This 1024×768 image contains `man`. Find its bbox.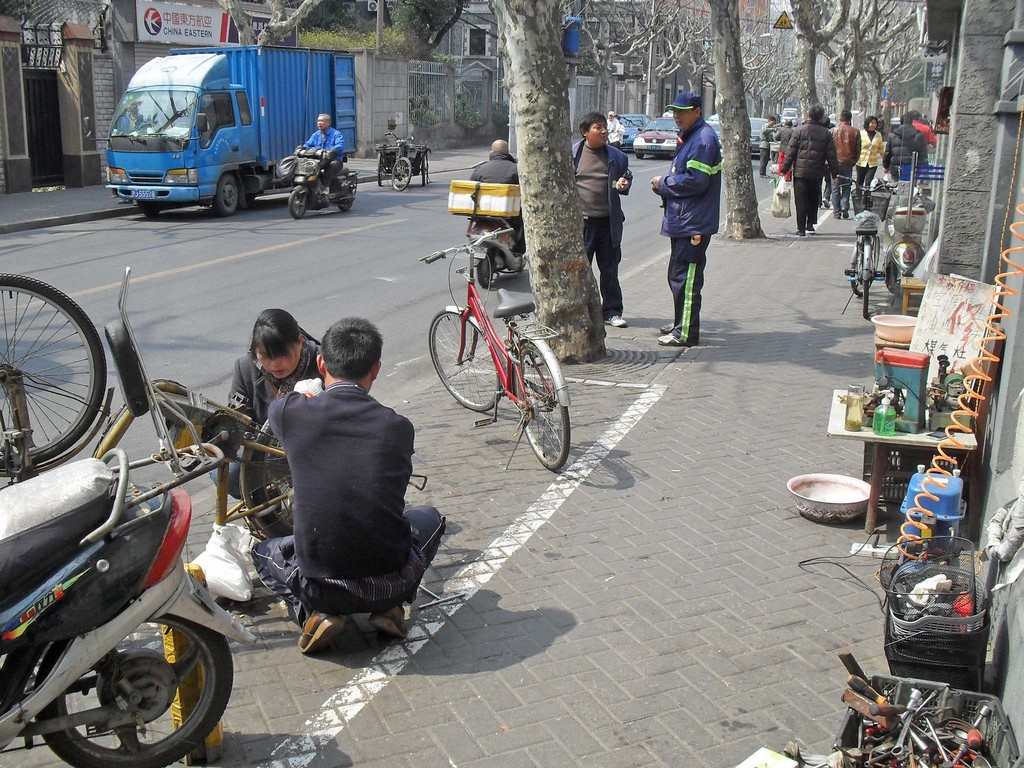
l=881, t=109, r=929, b=183.
